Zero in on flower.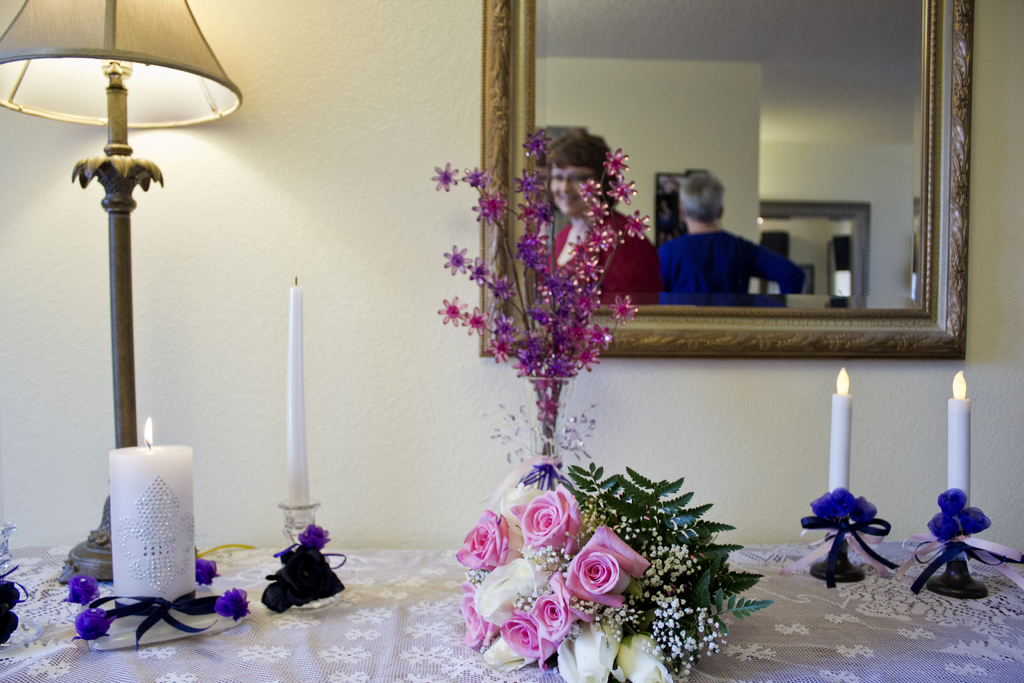
Zeroed in: x1=499, y1=481, x2=545, y2=534.
